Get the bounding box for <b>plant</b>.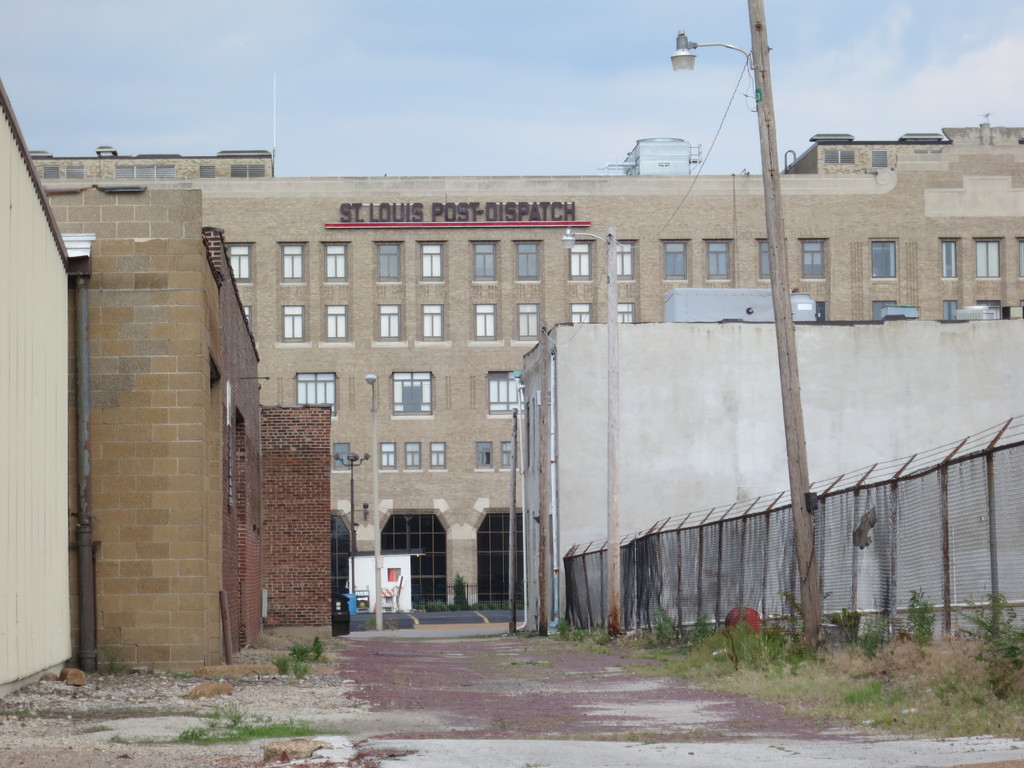
select_region(655, 607, 687, 643).
